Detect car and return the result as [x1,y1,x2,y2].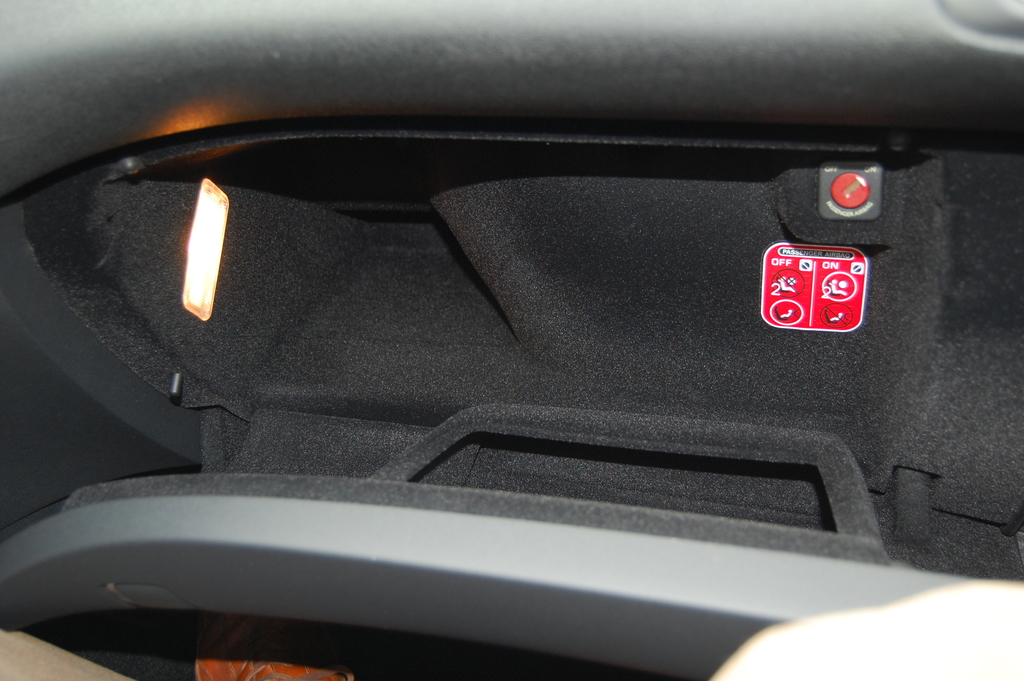
[0,0,1023,680].
